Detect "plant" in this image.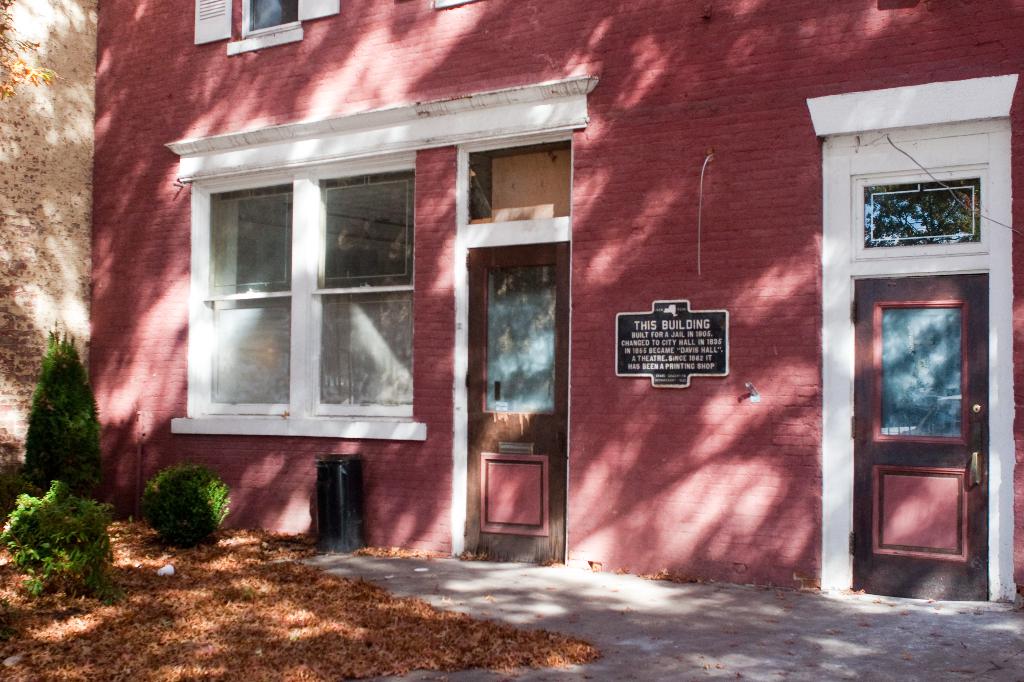
Detection: (left=125, top=450, right=232, bottom=550).
